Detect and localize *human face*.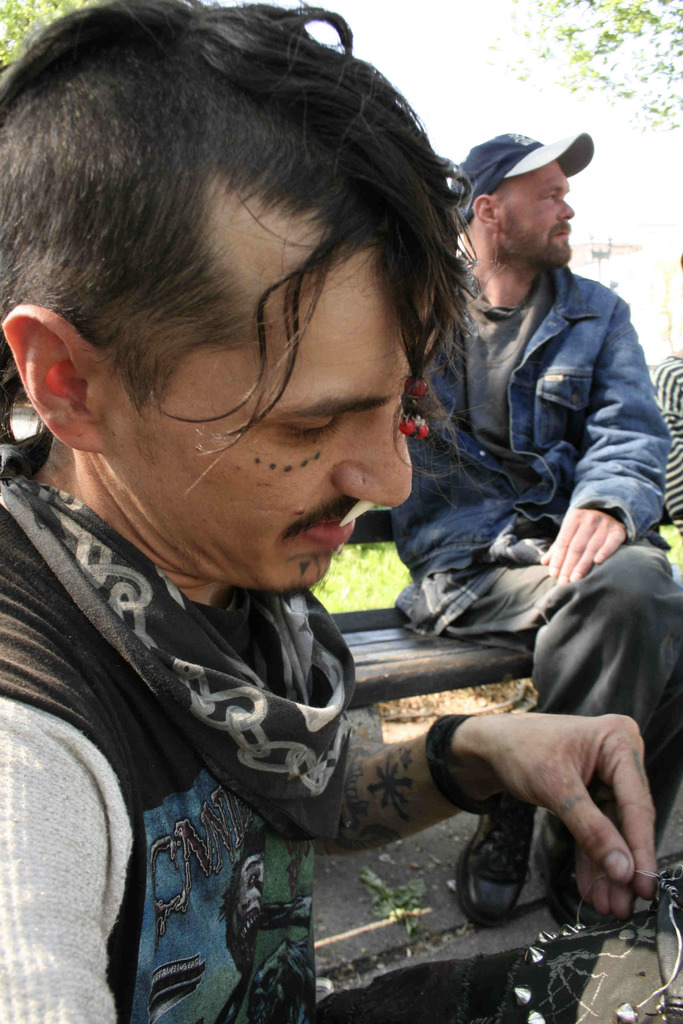
Localized at BBox(103, 242, 436, 604).
